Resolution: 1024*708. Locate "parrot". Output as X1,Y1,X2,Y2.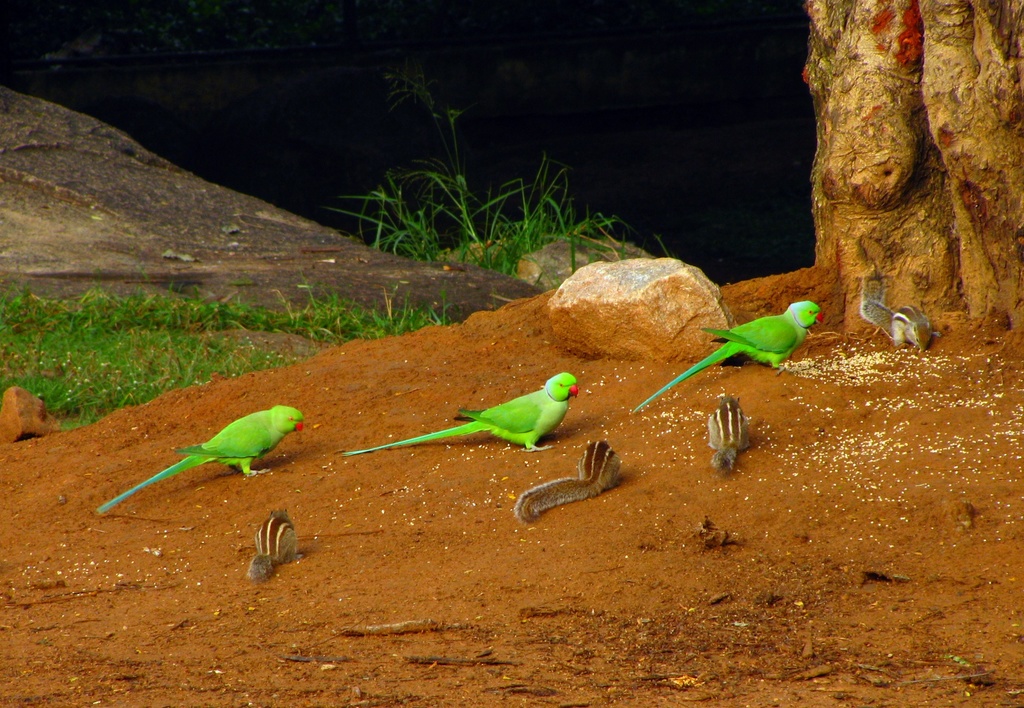
632,300,826,414.
